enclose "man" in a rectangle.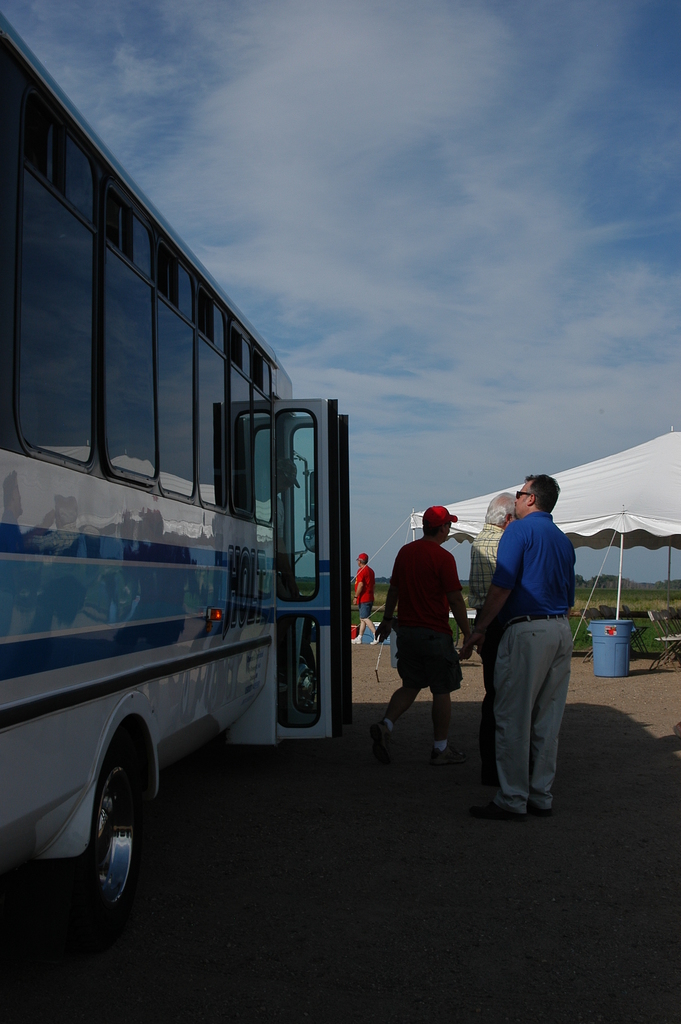
bbox=[470, 491, 526, 610].
